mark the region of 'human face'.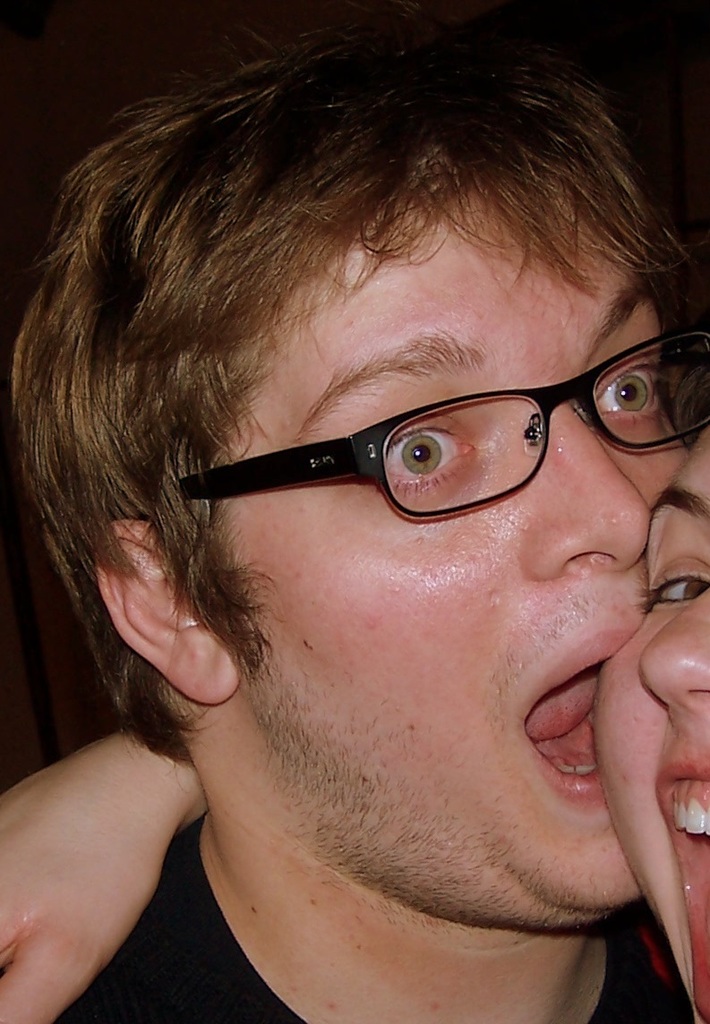
Region: 591:414:709:1022.
